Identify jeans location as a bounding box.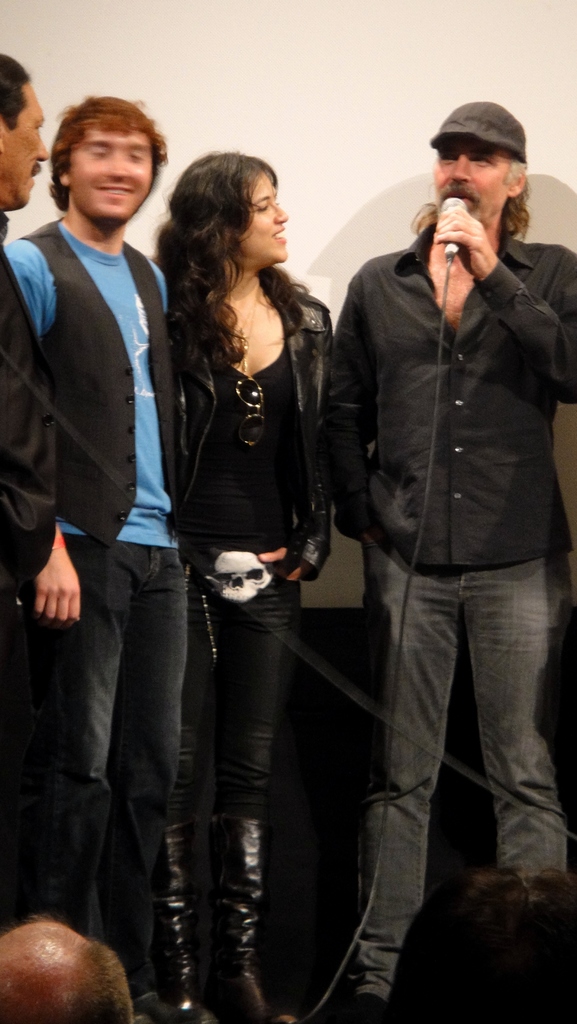
[168, 527, 329, 826].
